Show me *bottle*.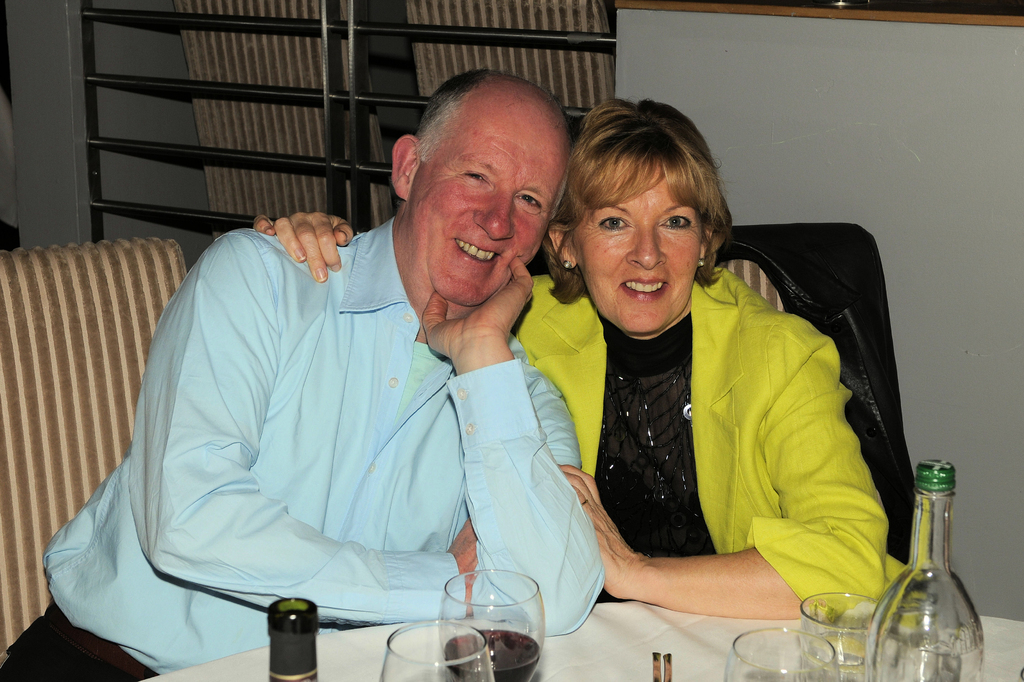
*bottle* is here: <bbox>872, 464, 991, 681</bbox>.
